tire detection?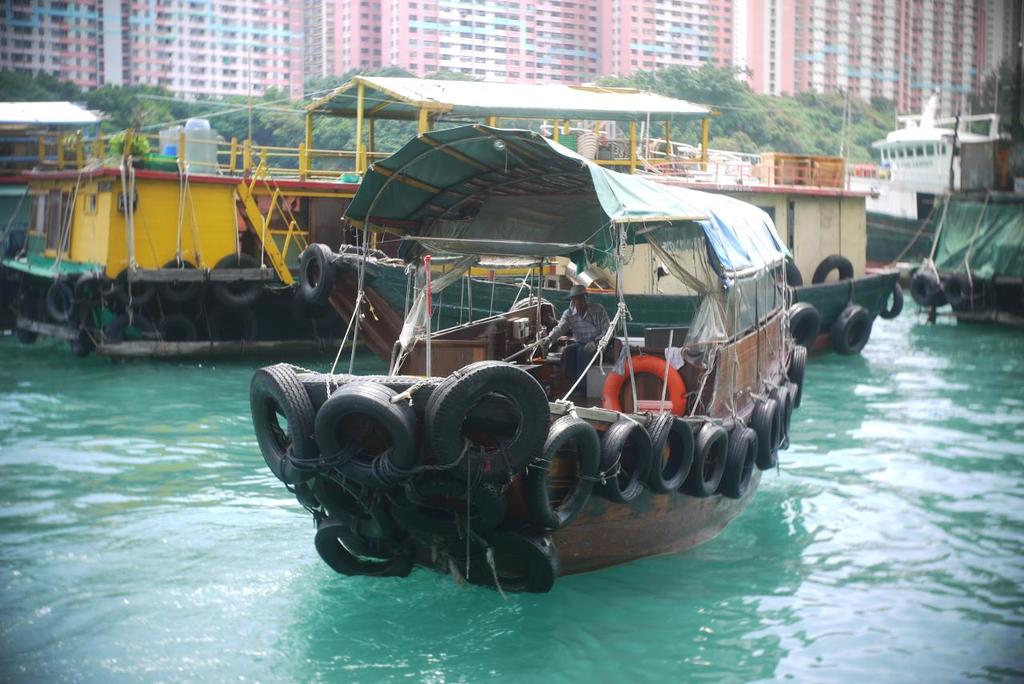
Rect(878, 282, 904, 318)
